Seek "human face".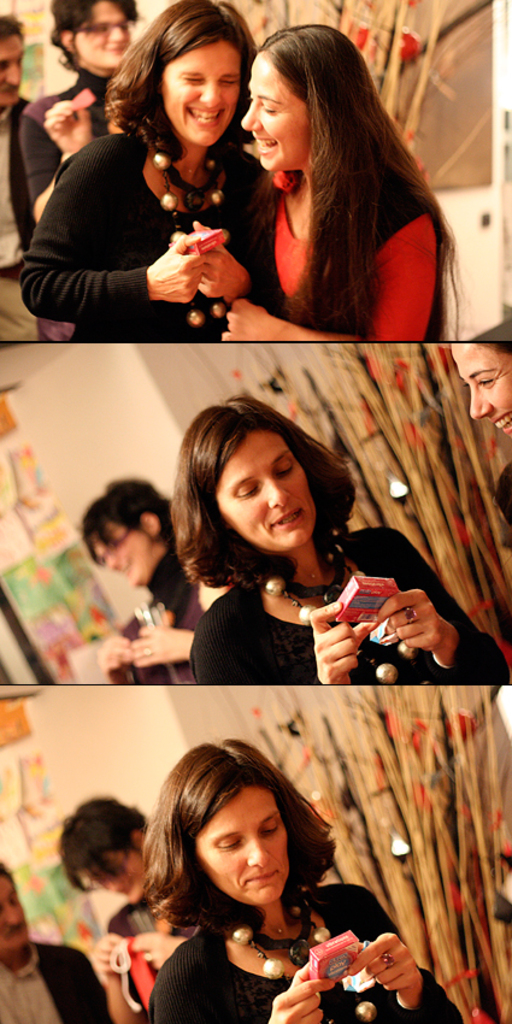
bbox(241, 54, 312, 176).
